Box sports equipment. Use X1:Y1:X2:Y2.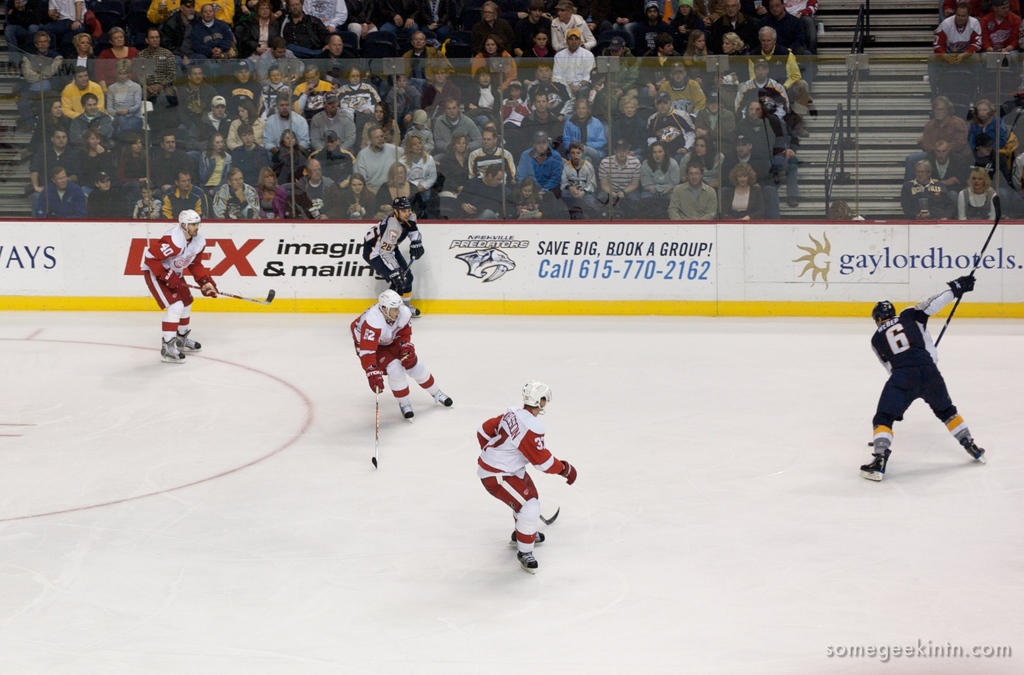
179:209:200:237.
